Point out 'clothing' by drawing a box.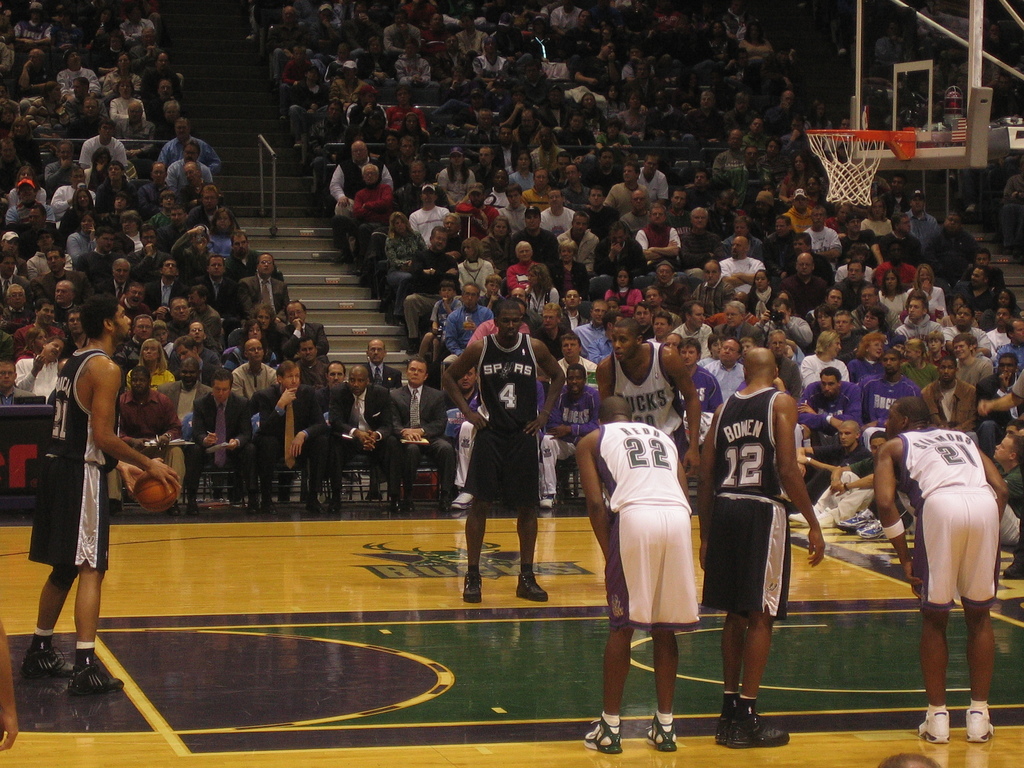
555, 228, 592, 268.
